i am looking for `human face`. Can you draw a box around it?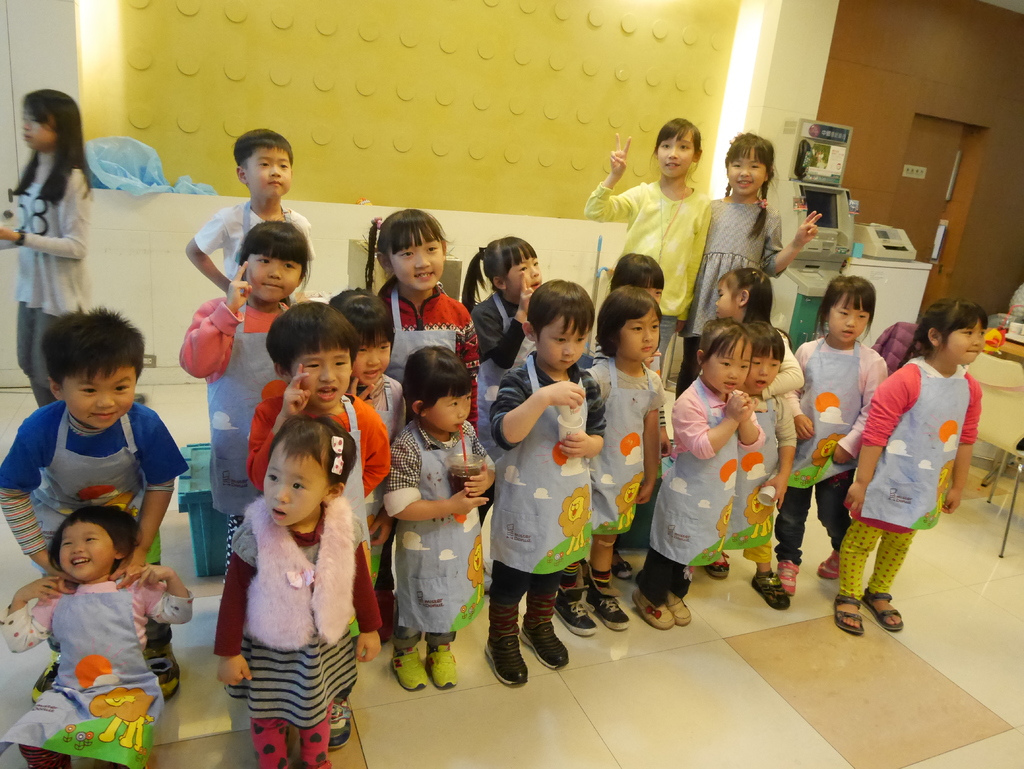
Sure, the bounding box is x1=263, y1=439, x2=323, y2=526.
